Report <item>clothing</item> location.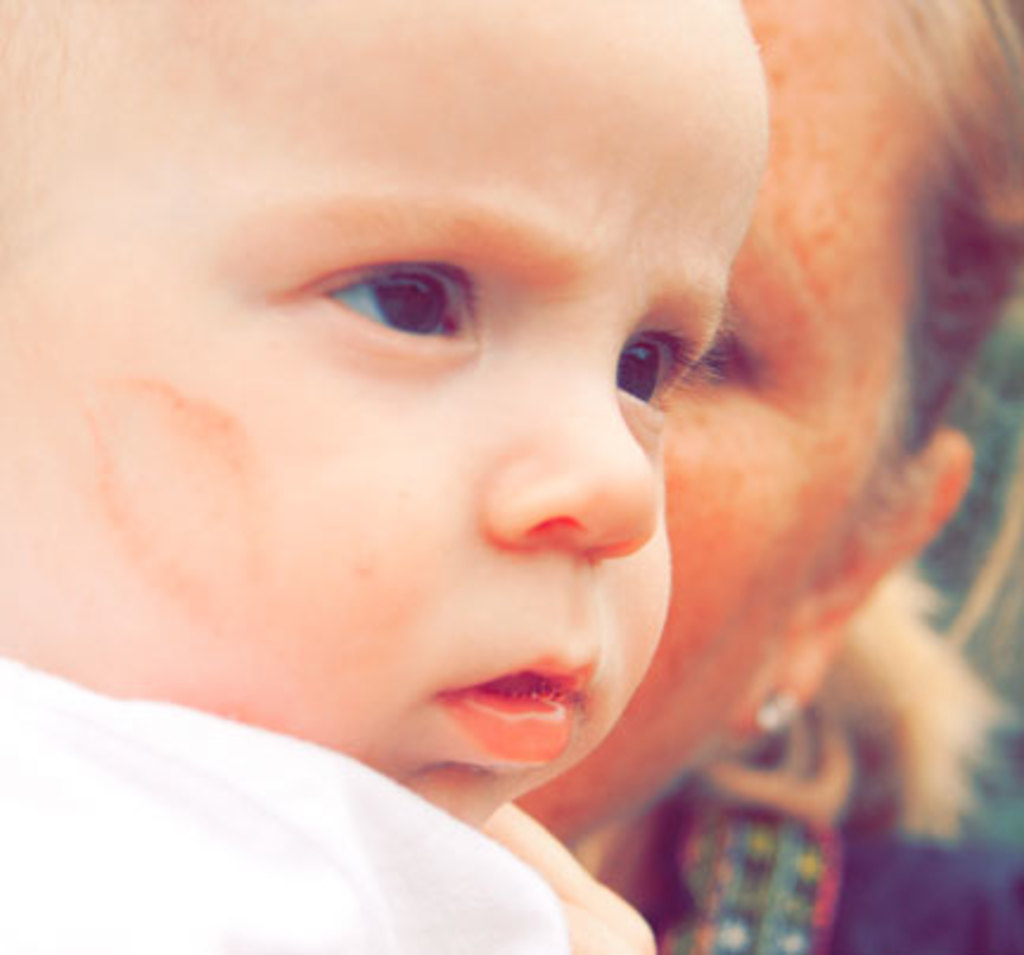
Report: select_region(0, 652, 569, 953).
